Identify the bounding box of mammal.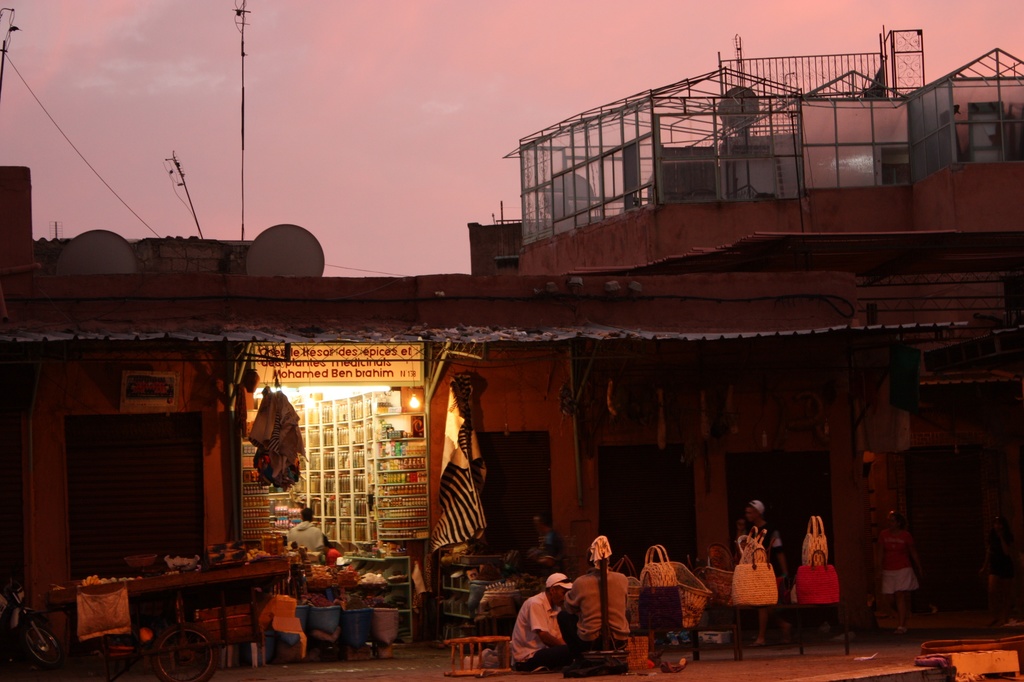
[x1=879, y1=512, x2=922, y2=632].
